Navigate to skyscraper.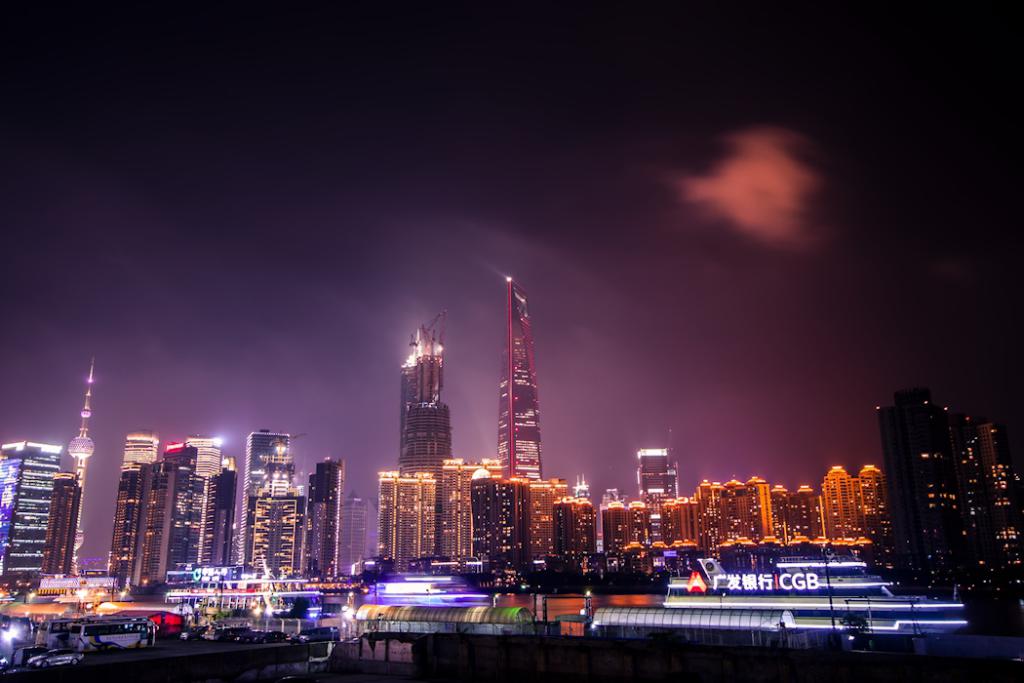
Navigation target: bbox(496, 273, 543, 485).
